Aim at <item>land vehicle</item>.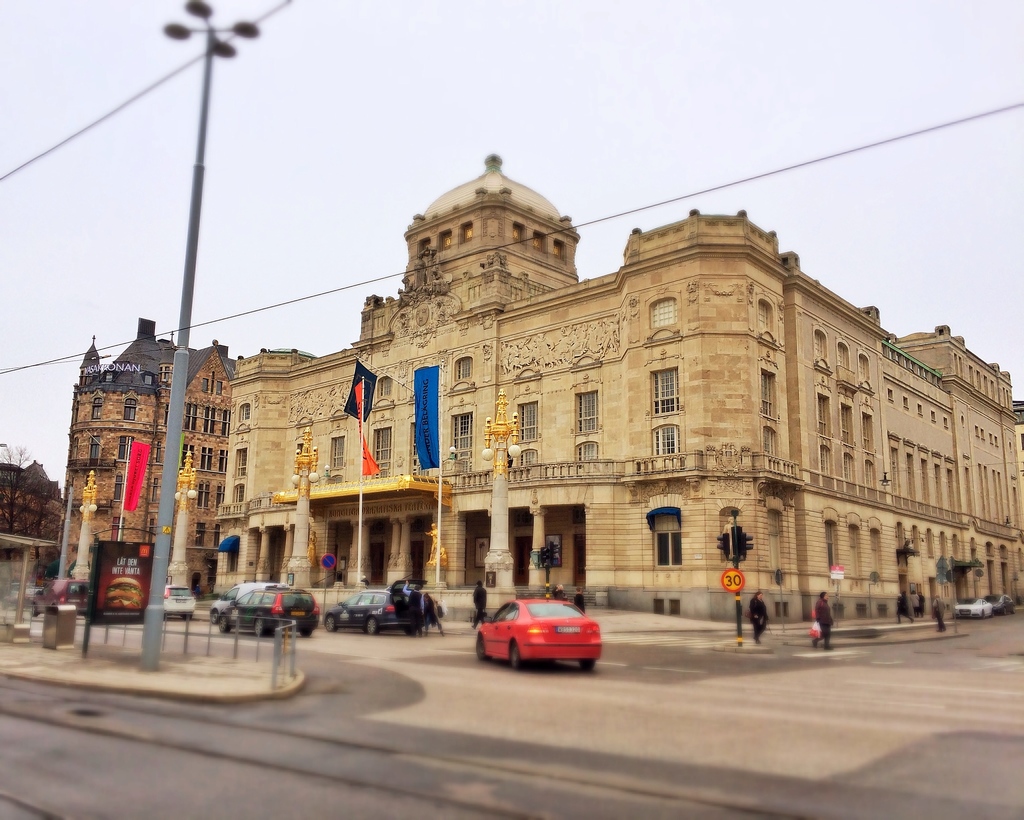
Aimed at 470, 600, 601, 686.
